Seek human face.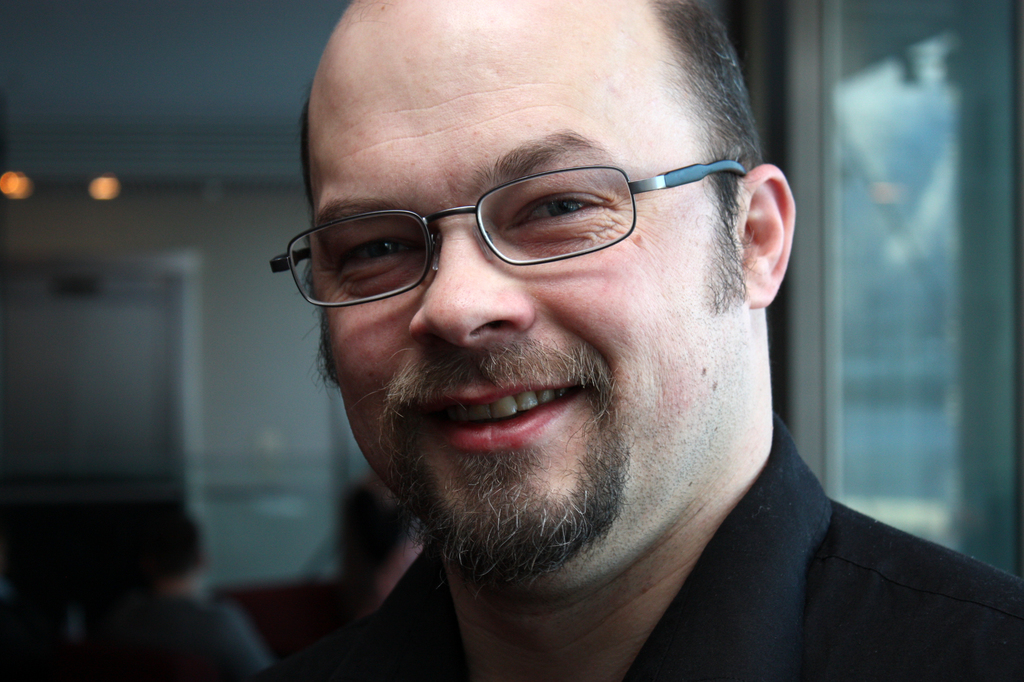
pyautogui.locateOnScreen(313, 0, 735, 585).
